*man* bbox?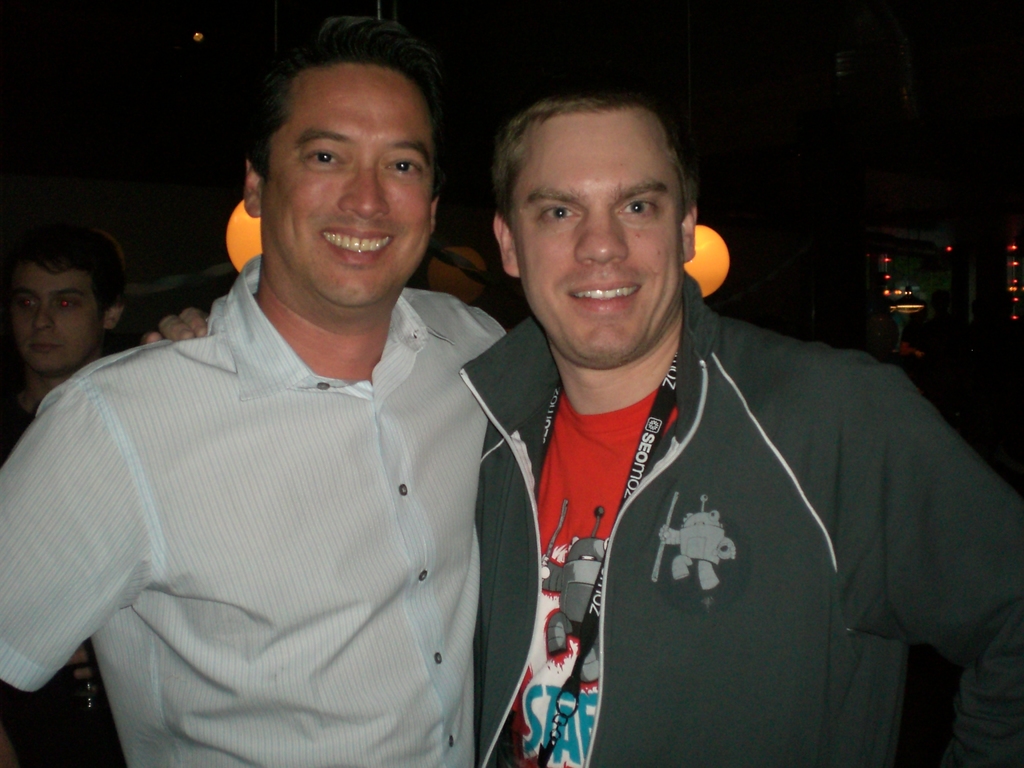
{"x1": 145, "y1": 84, "x2": 1023, "y2": 767}
